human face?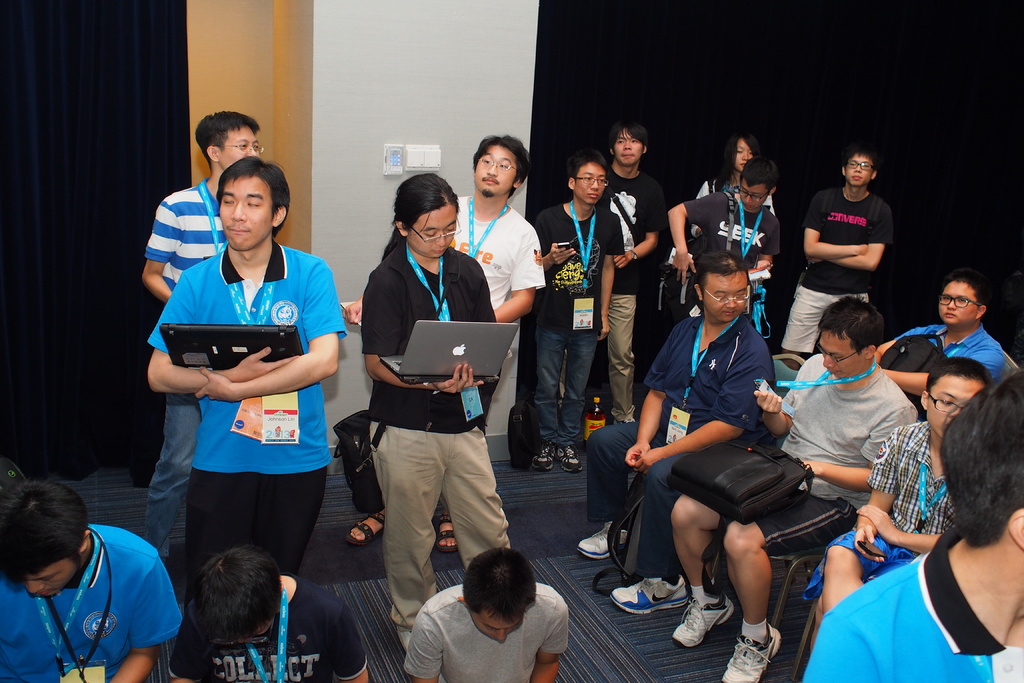
detection(817, 334, 868, 381)
